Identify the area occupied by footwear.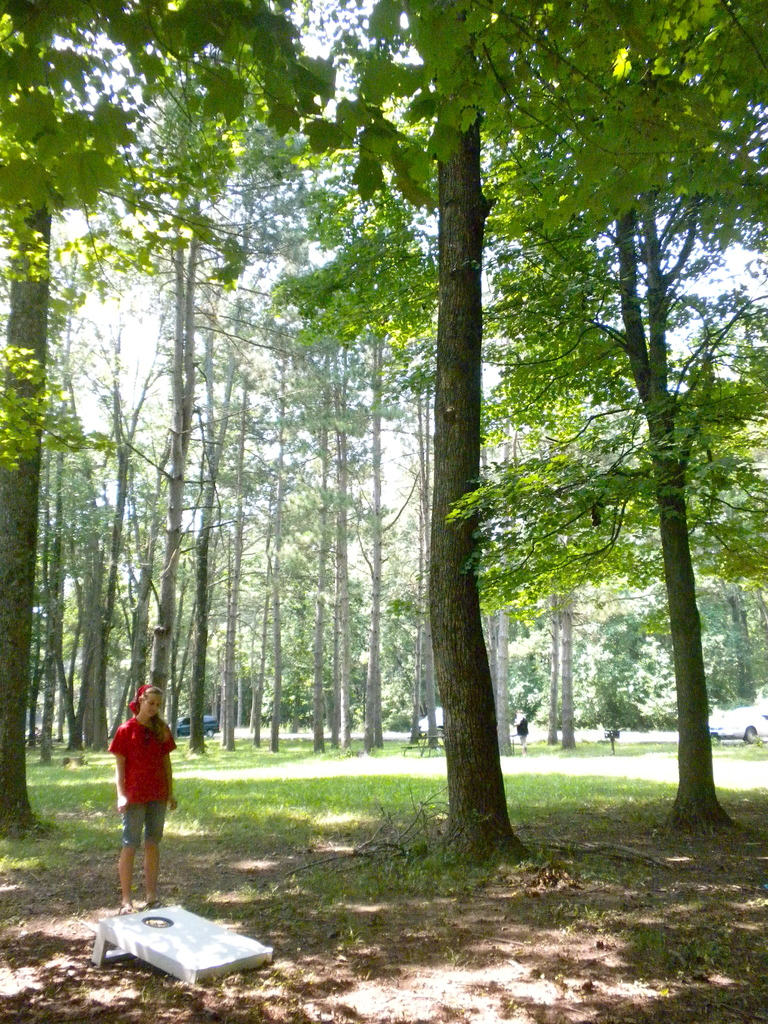
Area: (140,899,166,913).
